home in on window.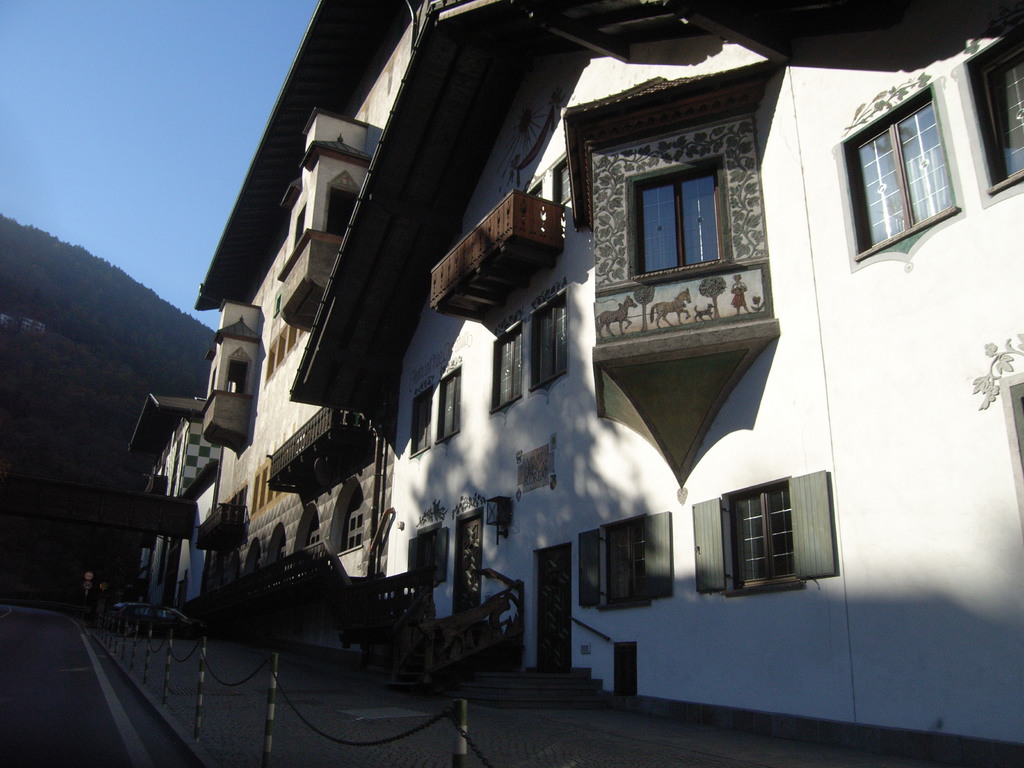
Homed in at rect(528, 289, 568, 390).
